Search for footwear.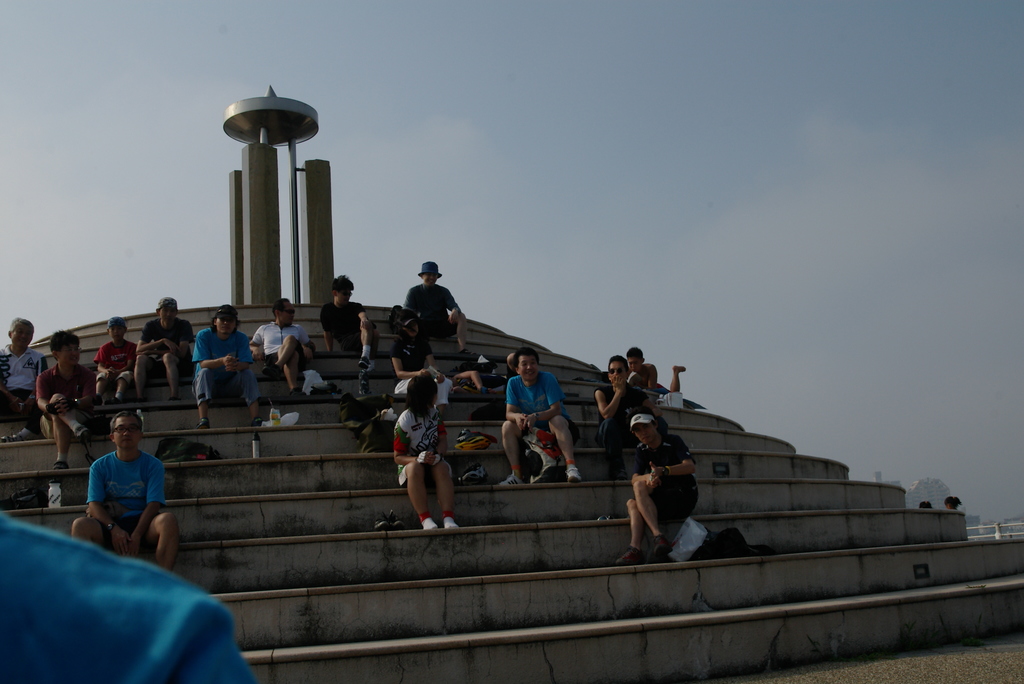
Found at box=[359, 380, 370, 396].
